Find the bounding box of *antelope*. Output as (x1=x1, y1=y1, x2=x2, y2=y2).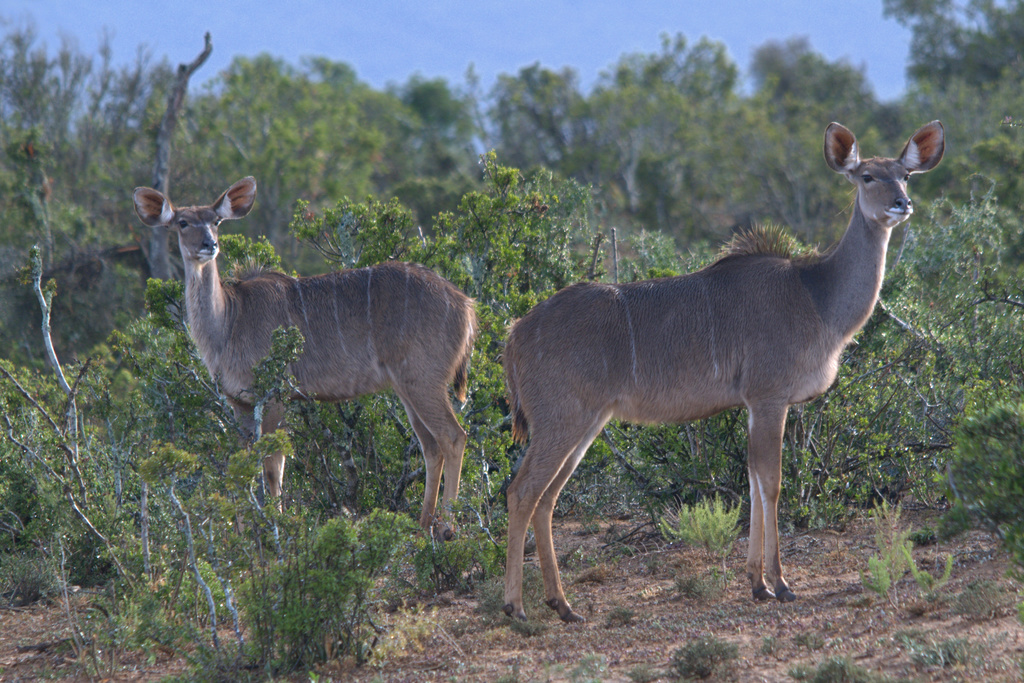
(x1=506, y1=122, x2=943, y2=629).
